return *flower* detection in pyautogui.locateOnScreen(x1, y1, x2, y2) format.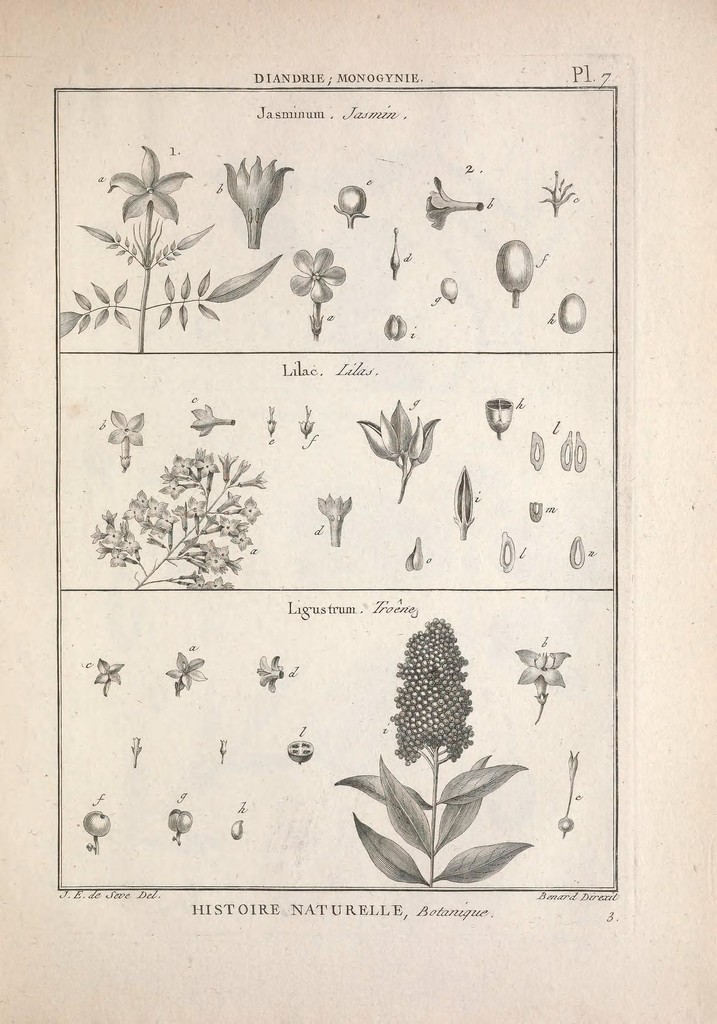
pyautogui.locateOnScreen(424, 173, 481, 232).
